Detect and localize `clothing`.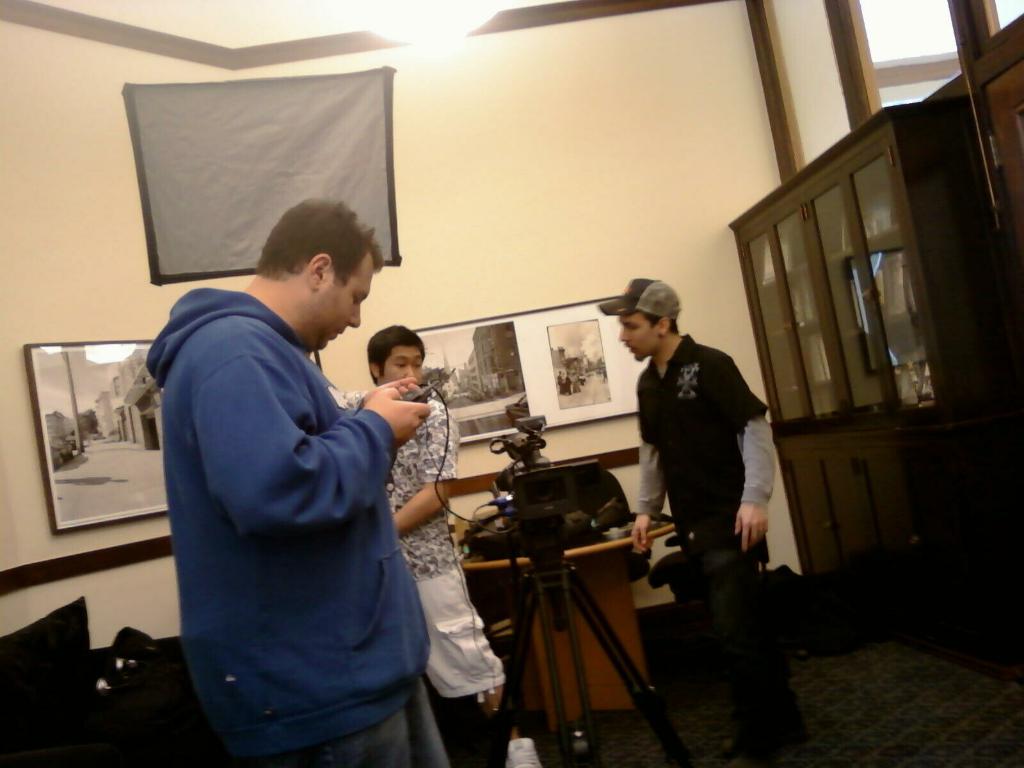
Localized at (354,384,499,696).
